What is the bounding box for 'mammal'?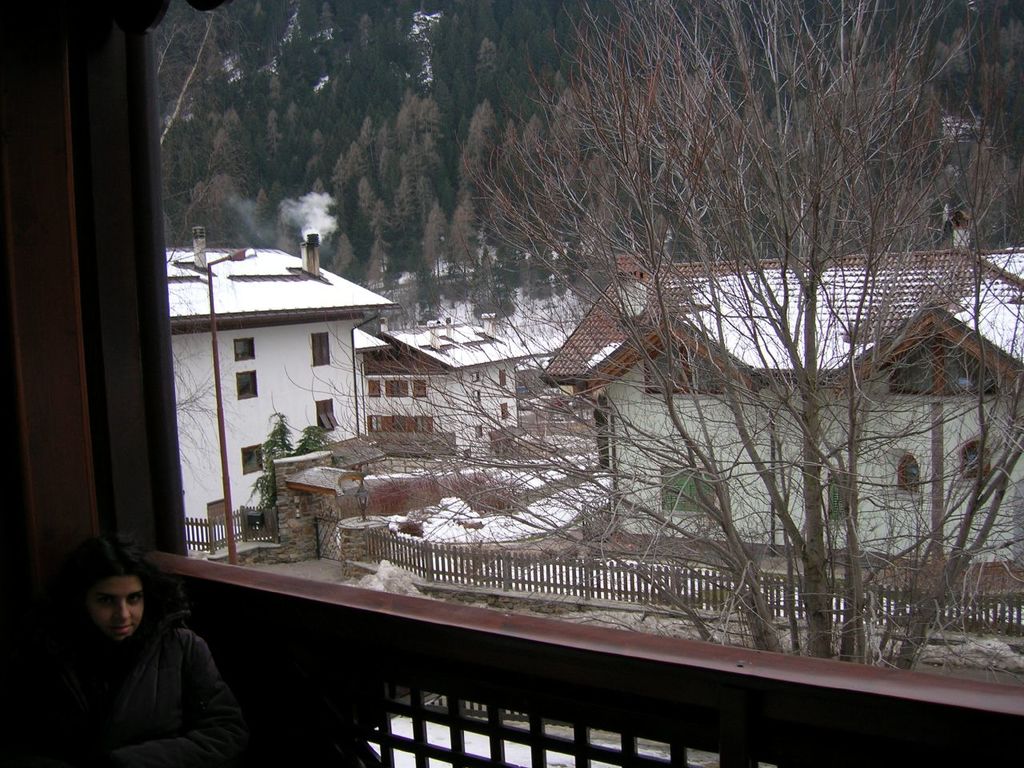
x1=32 y1=540 x2=247 y2=754.
